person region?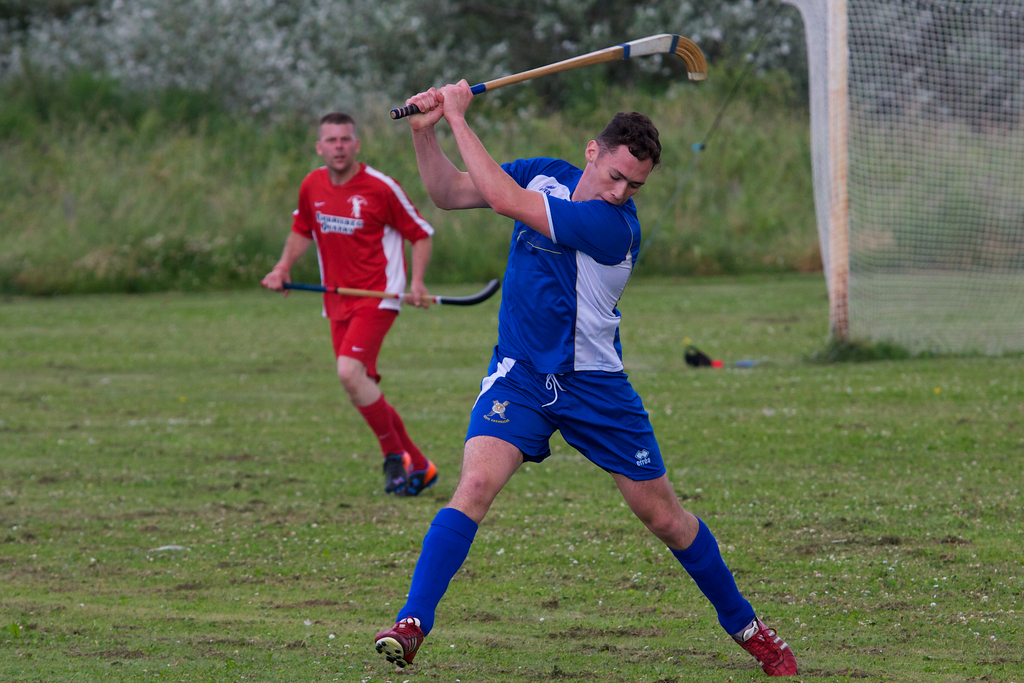
bbox=(358, 78, 797, 680)
